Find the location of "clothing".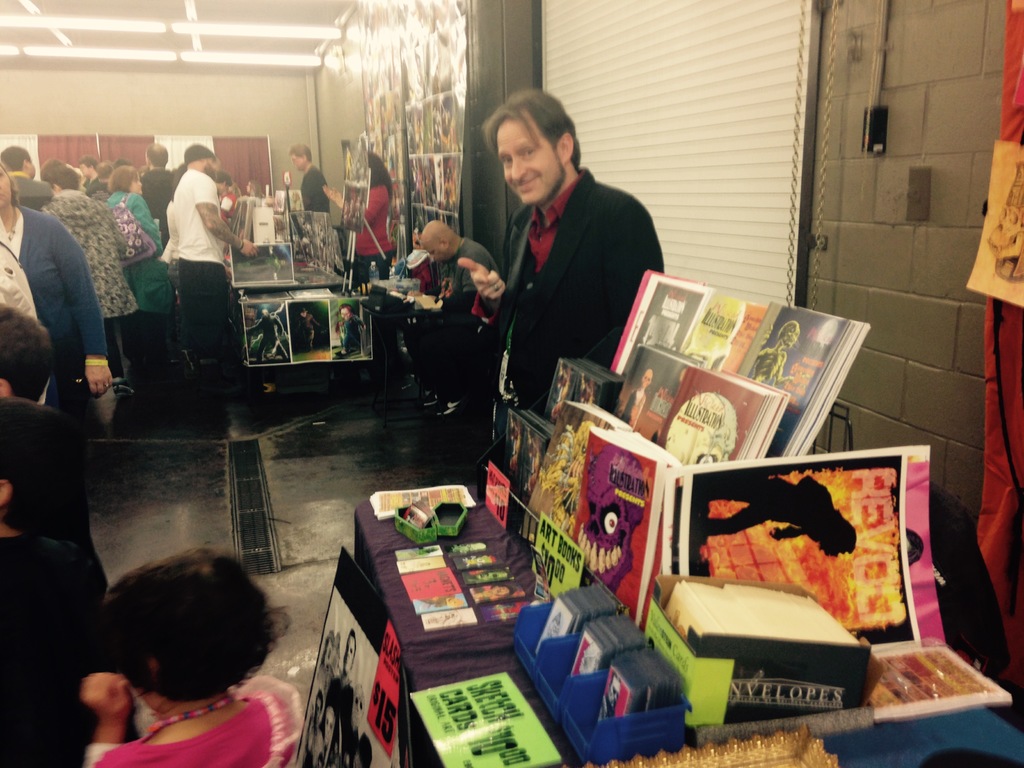
Location: 296/158/333/209.
